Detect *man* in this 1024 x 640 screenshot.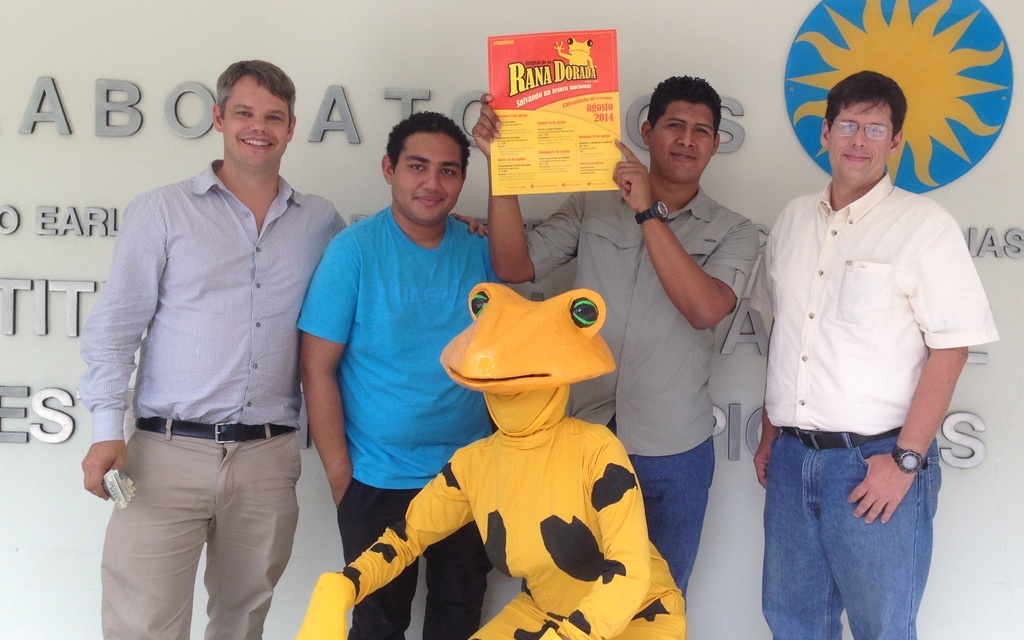
Detection: bbox(476, 73, 764, 593).
